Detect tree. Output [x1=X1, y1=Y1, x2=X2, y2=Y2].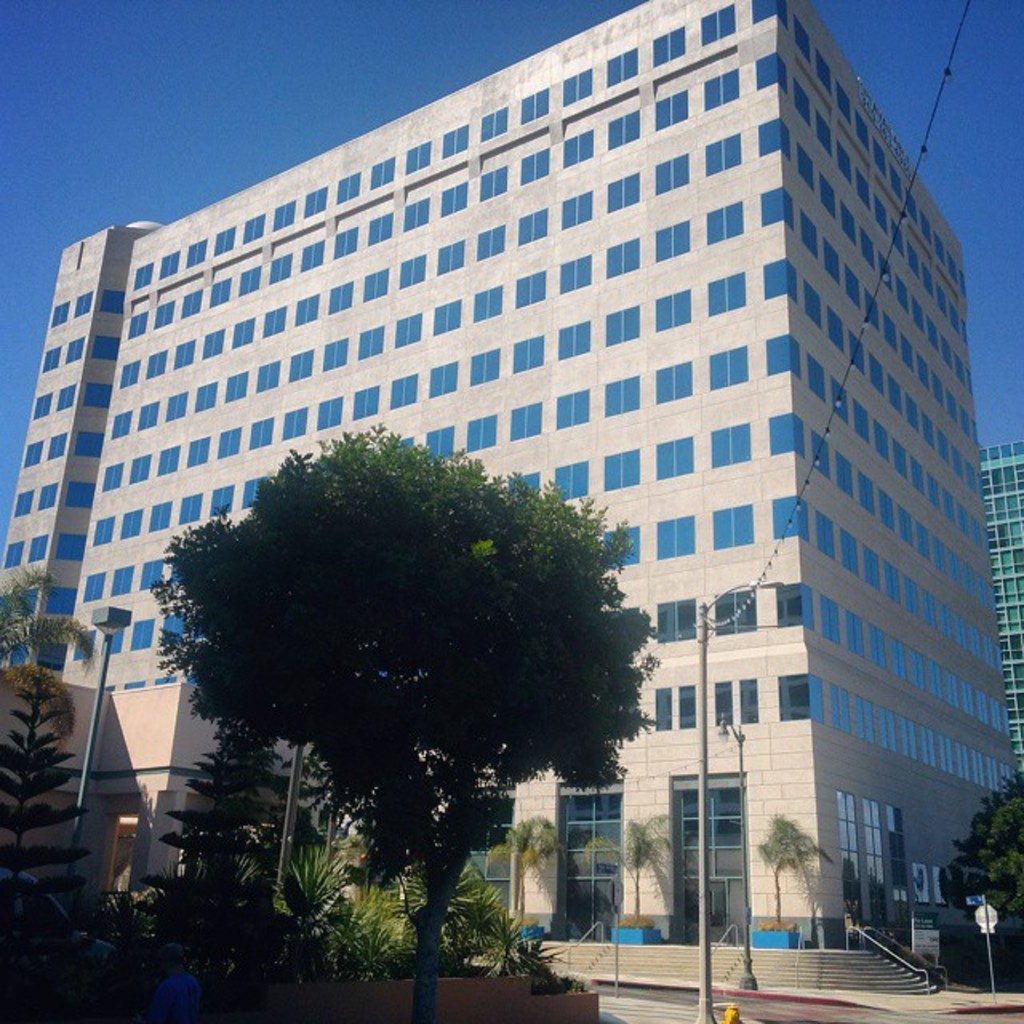
[x1=162, y1=403, x2=666, y2=970].
